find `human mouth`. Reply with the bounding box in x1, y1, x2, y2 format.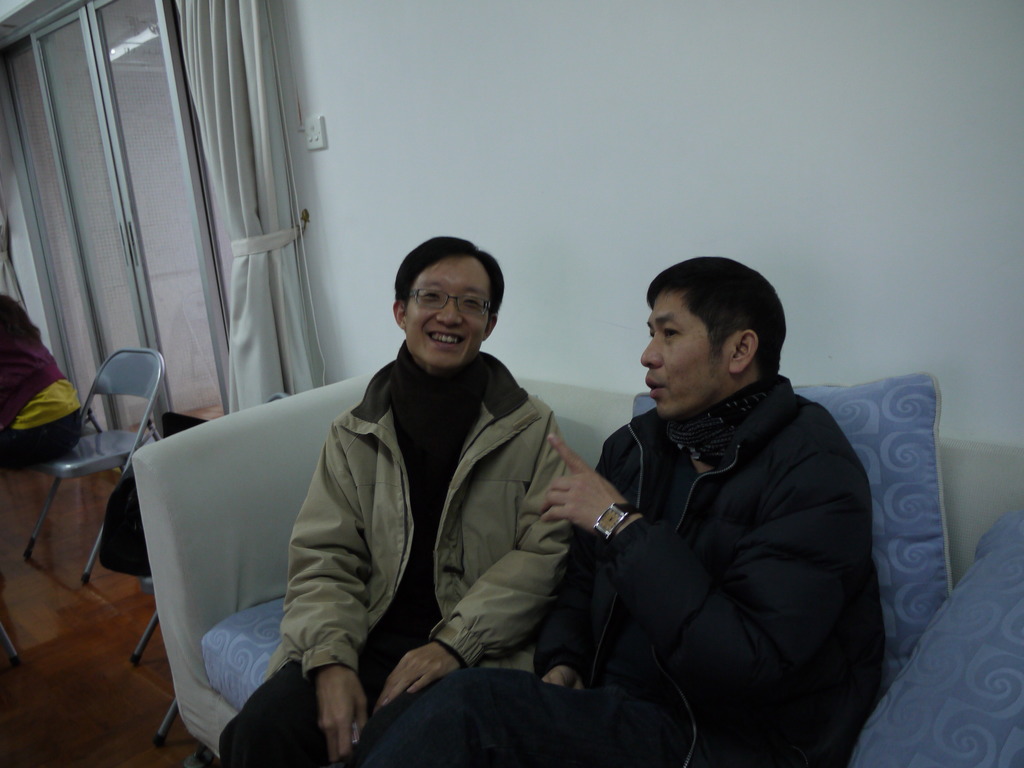
427, 323, 465, 352.
